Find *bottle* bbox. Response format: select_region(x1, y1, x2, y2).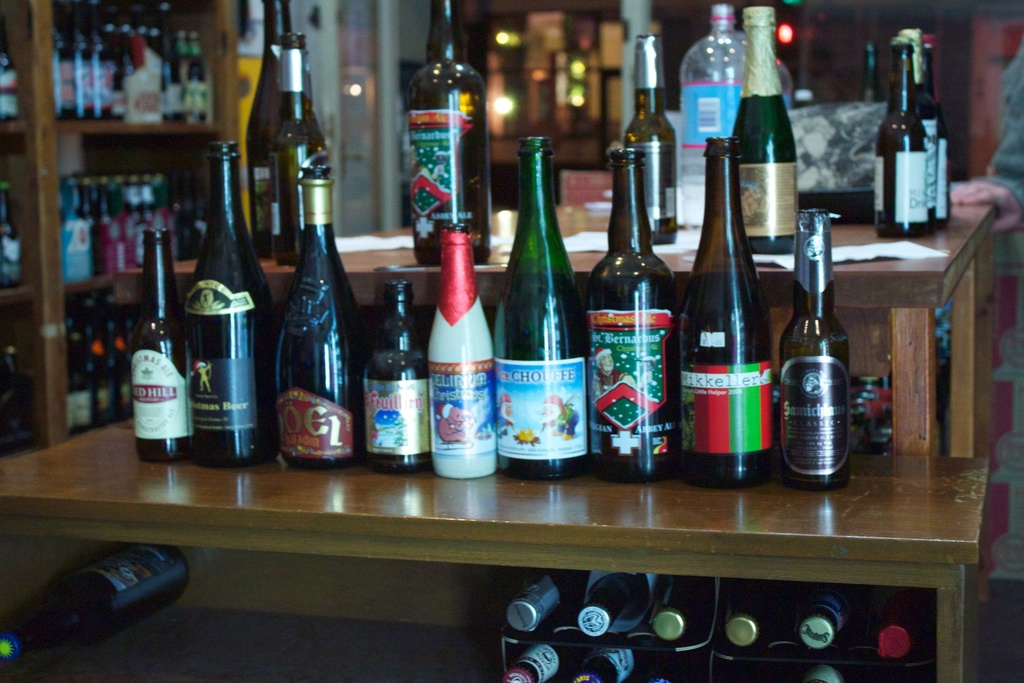
select_region(399, 0, 495, 266).
